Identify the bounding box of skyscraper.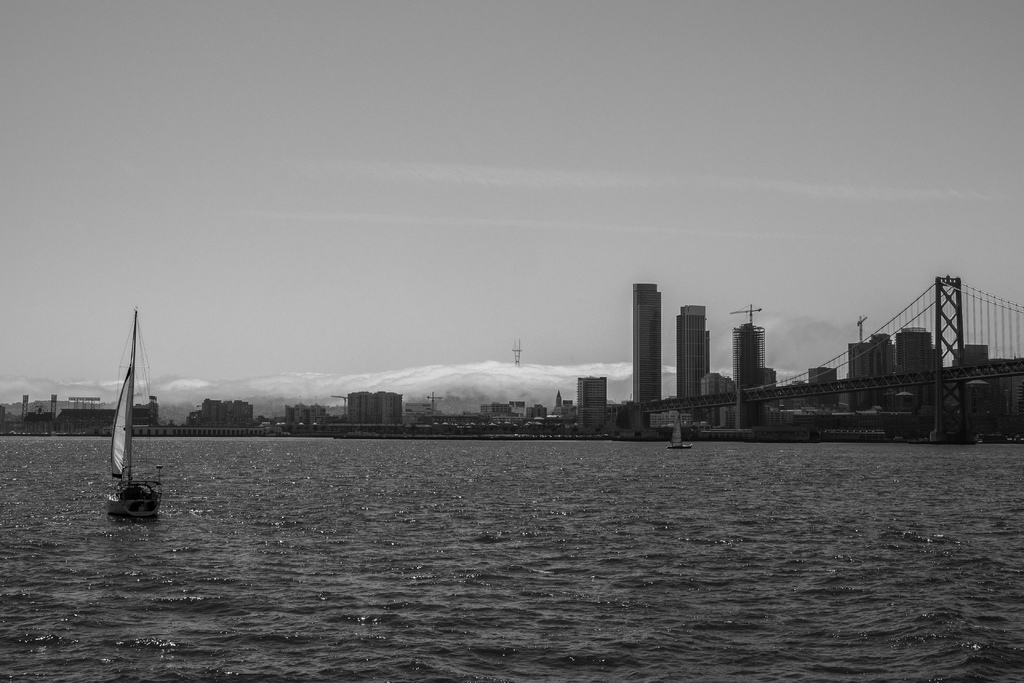
crop(846, 335, 892, 410).
